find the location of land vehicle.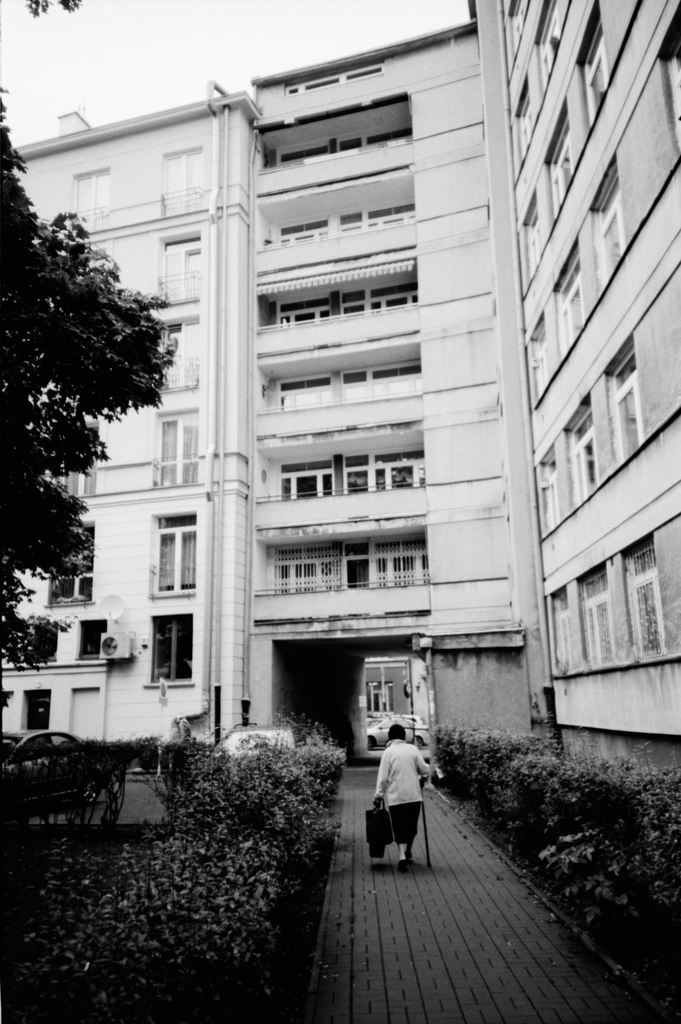
Location: 364 712 428 742.
